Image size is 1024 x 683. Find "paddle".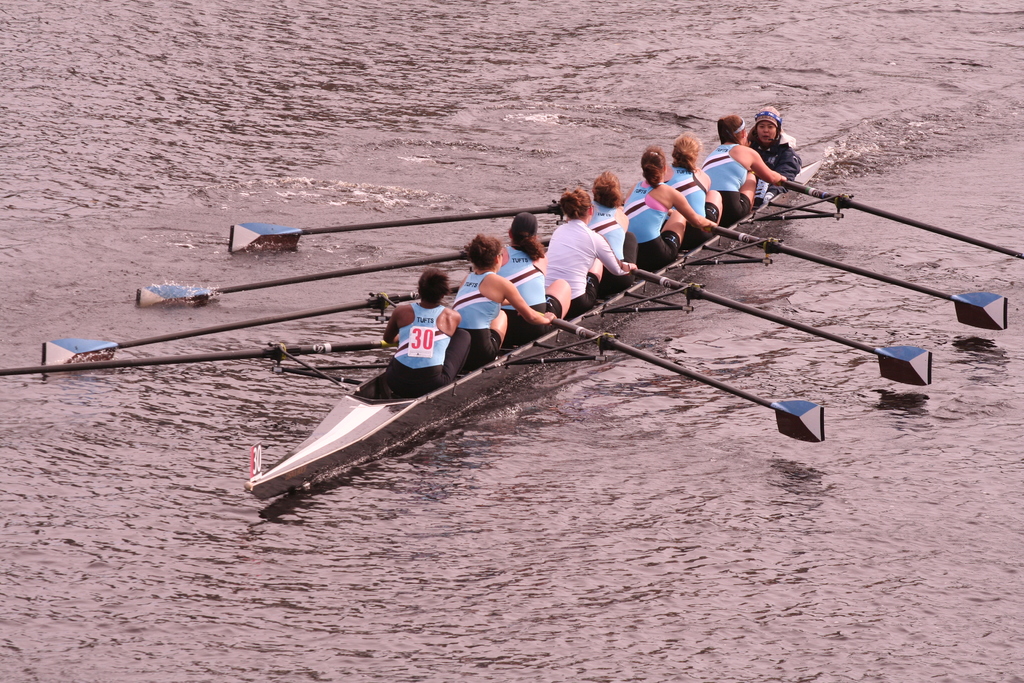
668, 224, 1007, 329.
